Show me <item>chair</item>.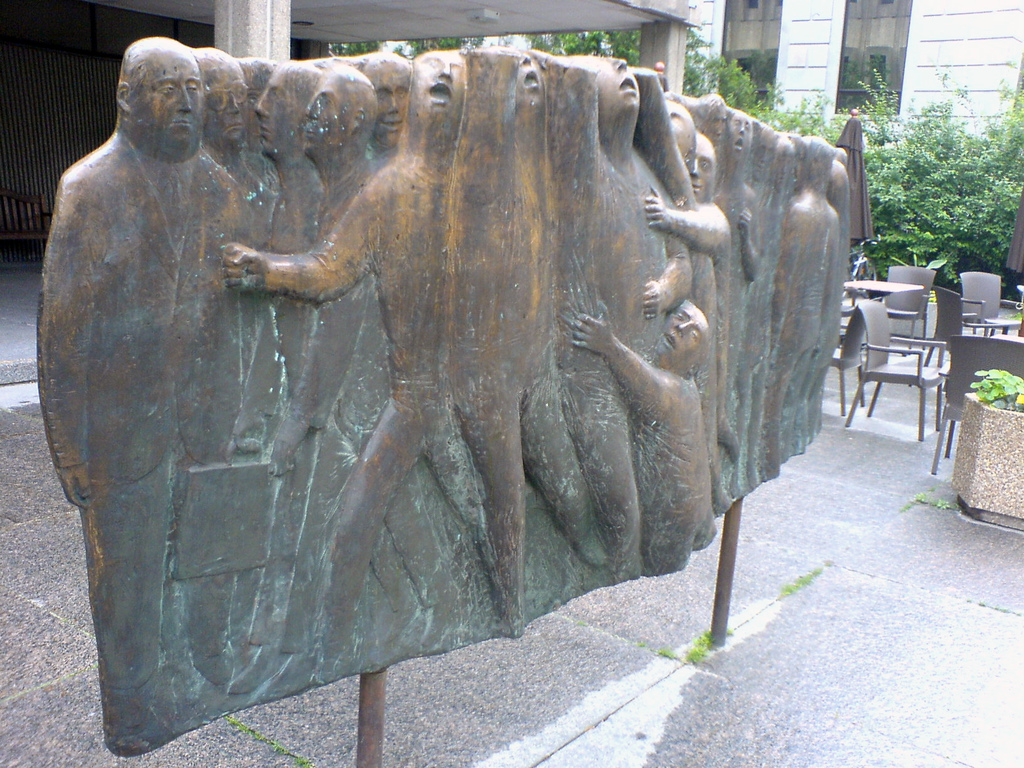
<item>chair</item> is here: [x1=845, y1=288, x2=956, y2=440].
